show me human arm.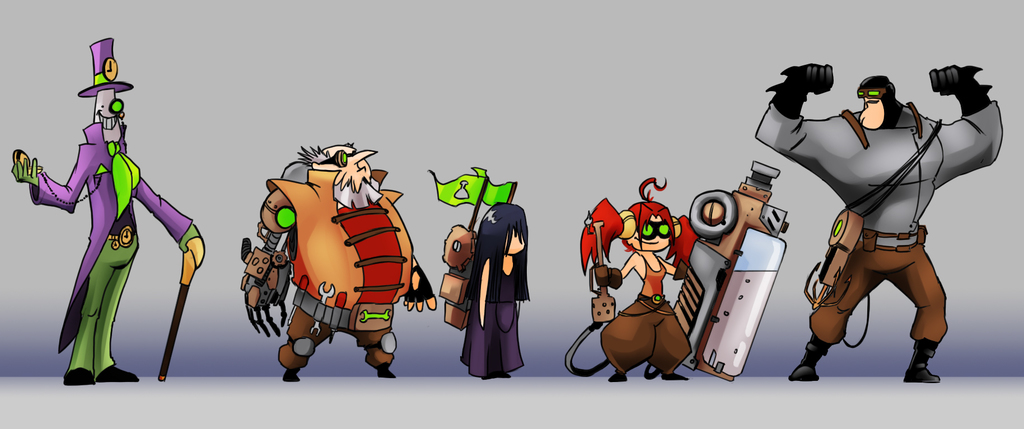
human arm is here: pyautogui.locateOnScreen(748, 60, 837, 163).
